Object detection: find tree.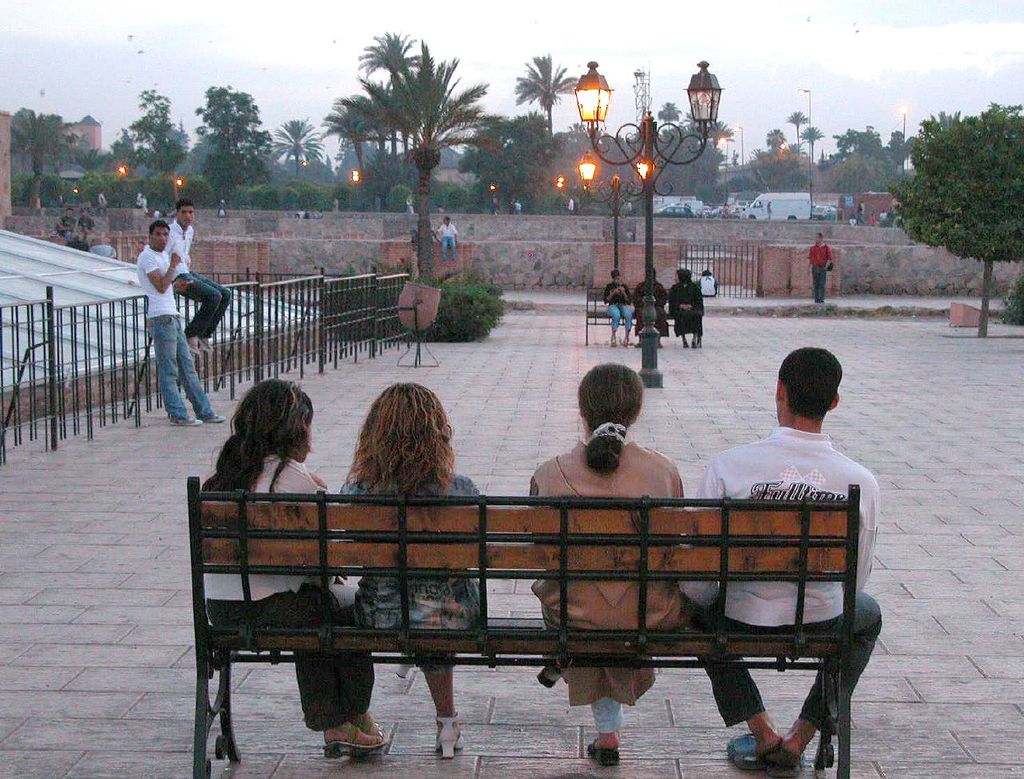
bbox=[887, 97, 1023, 338].
